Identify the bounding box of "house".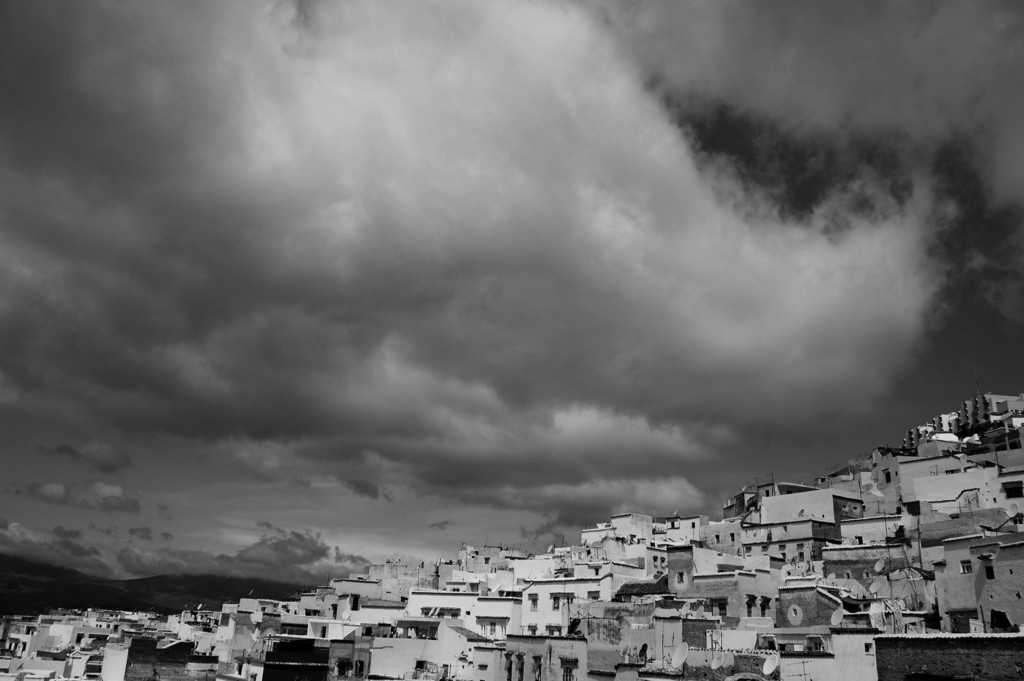
320,573,383,598.
